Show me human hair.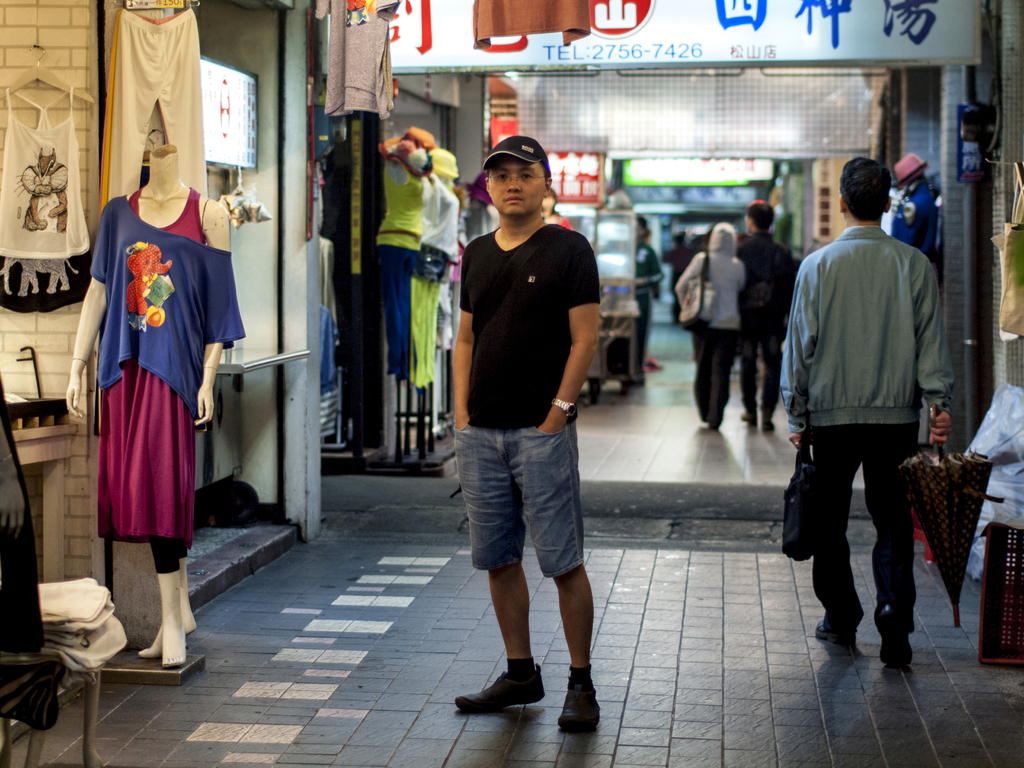
human hair is here: <bbox>547, 188, 558, 214</bbox>.
